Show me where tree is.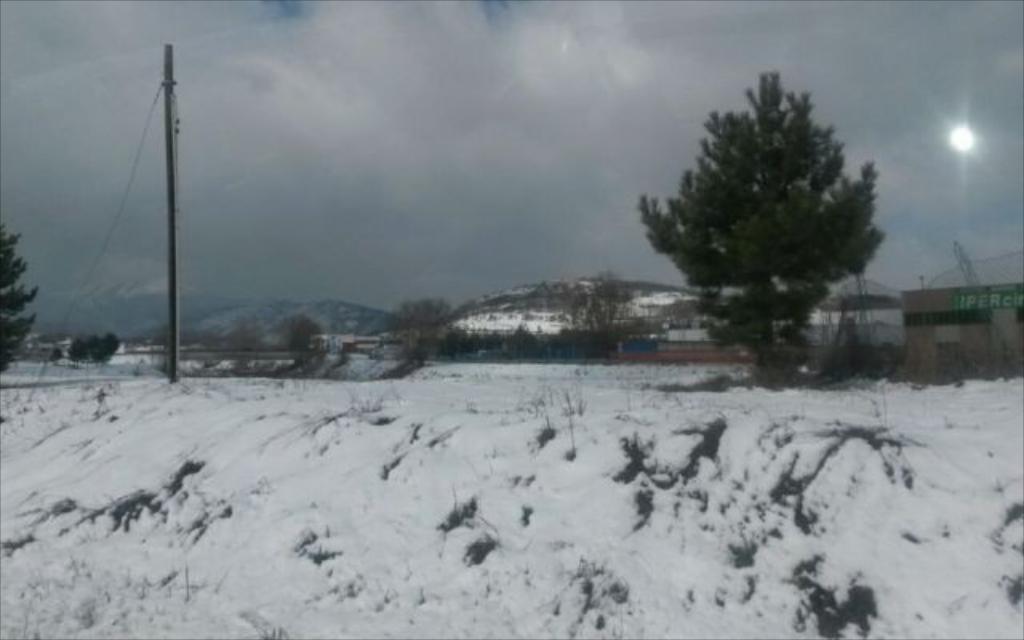
tree is at bbox=[280, 315, 328, 371].
